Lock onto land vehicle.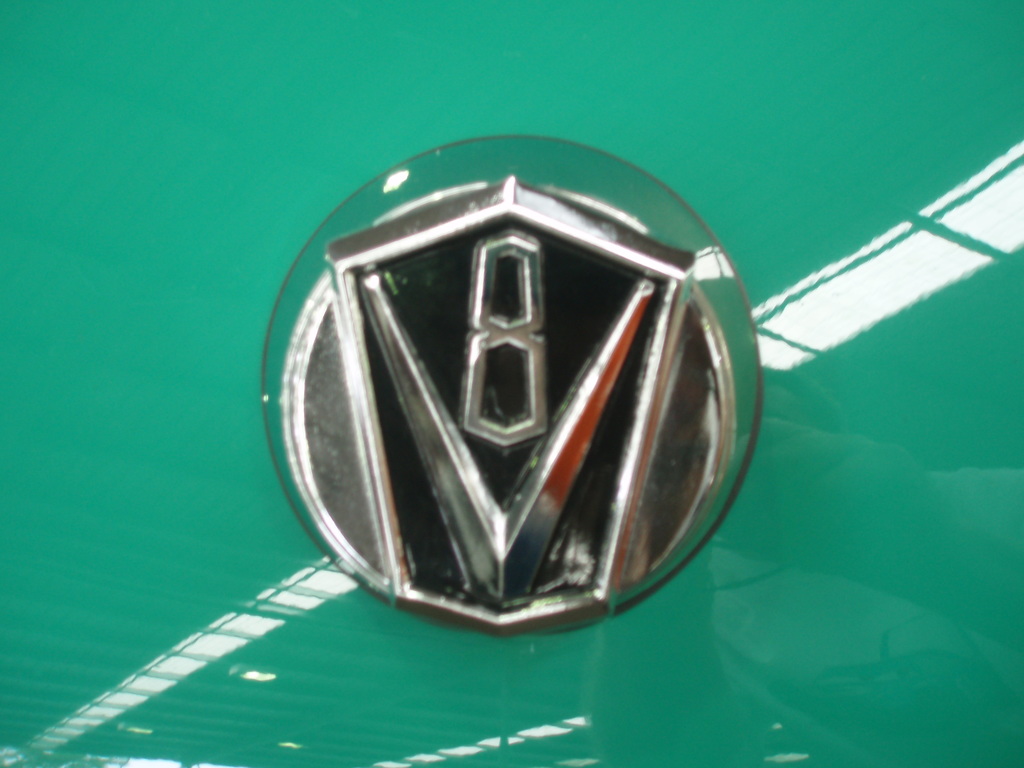
Locked: <region>0, 0, 1023, 767</region>.
